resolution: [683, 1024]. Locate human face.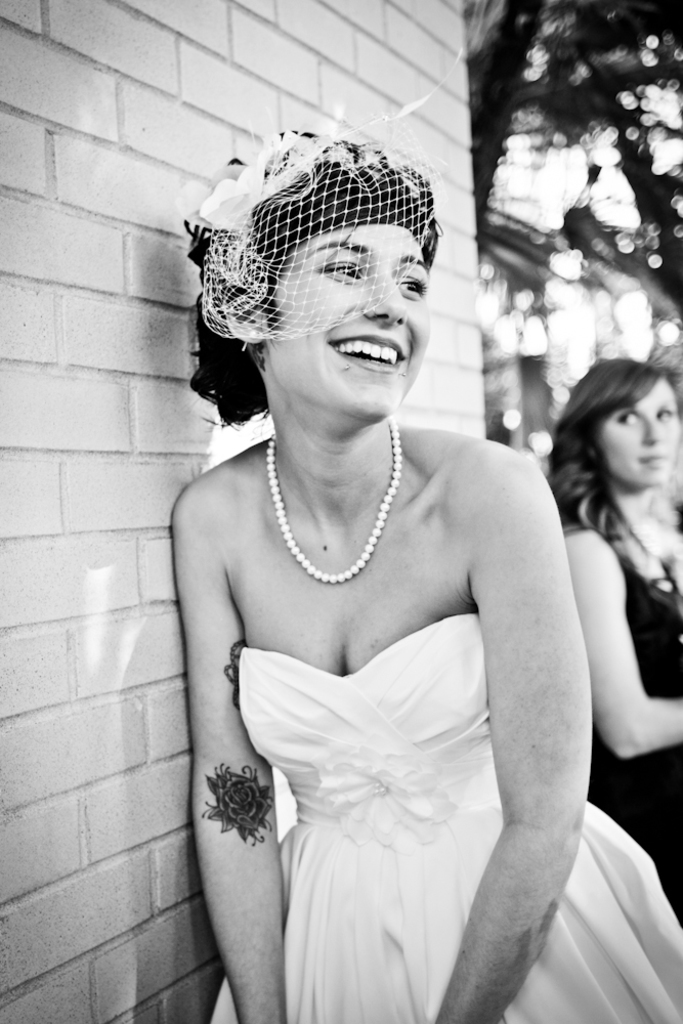
left=266, top=218, right=429, bottom=431.
